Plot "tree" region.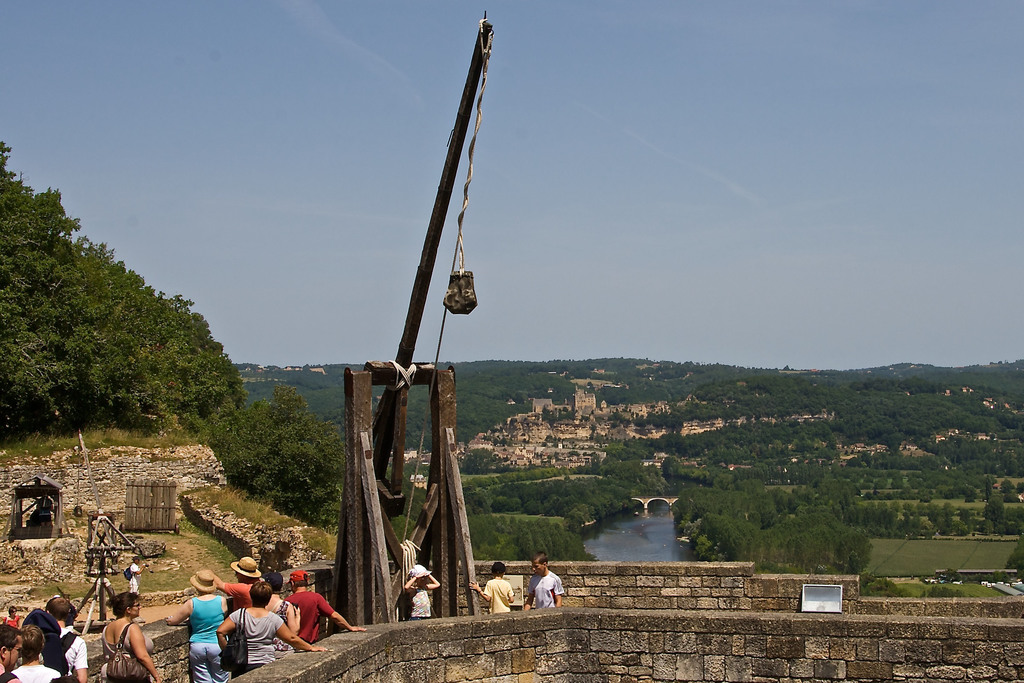
Plotted at (left=239, top=379, right=348, bottom=525).
